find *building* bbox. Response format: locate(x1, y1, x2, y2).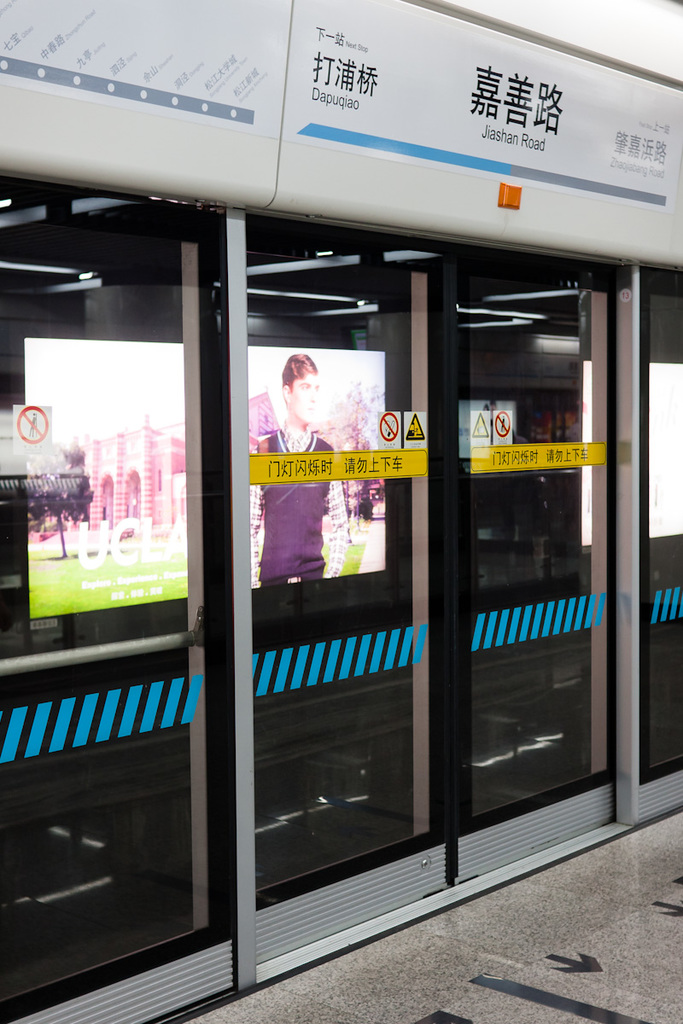
locate(0, 0, 682, 1023).
